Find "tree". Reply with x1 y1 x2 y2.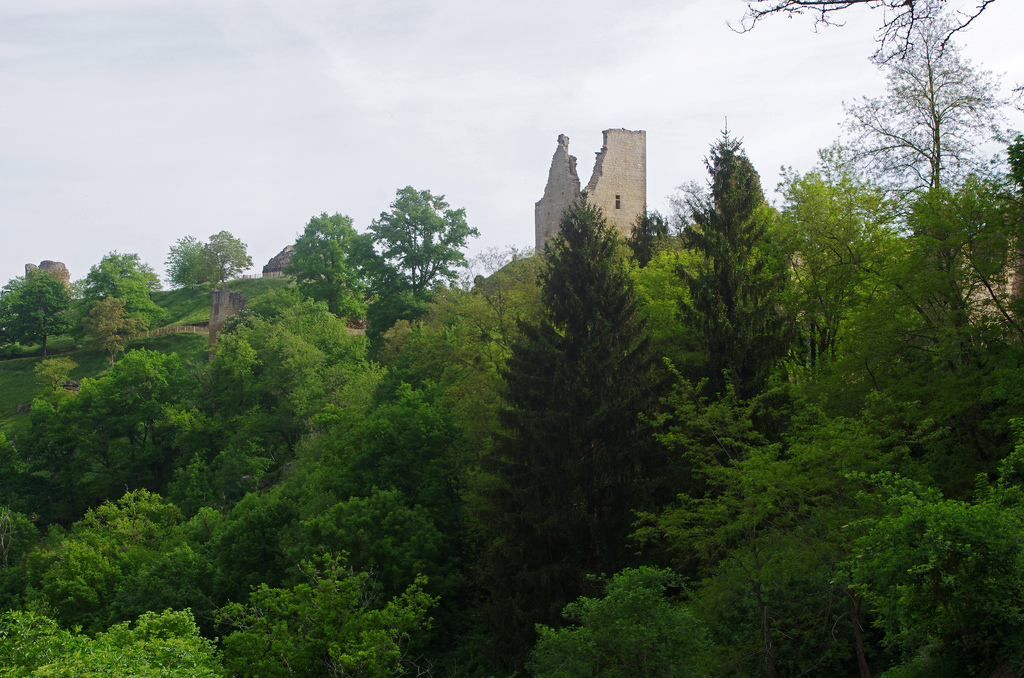
284 371 462 549.
